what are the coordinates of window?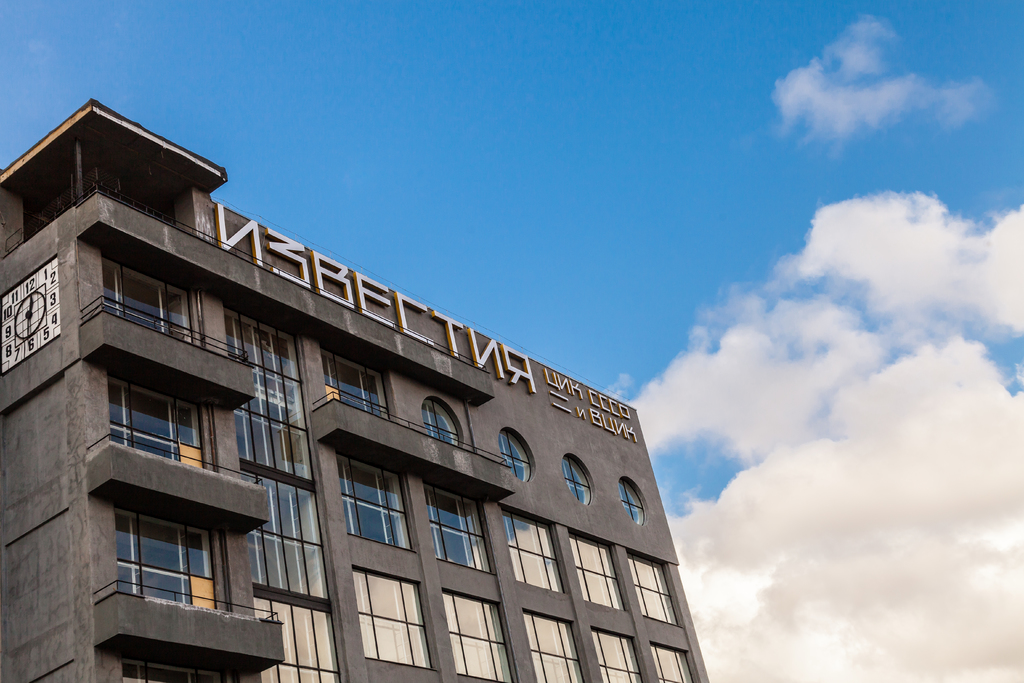
left=425, top=403, right=455, bottom=440.
